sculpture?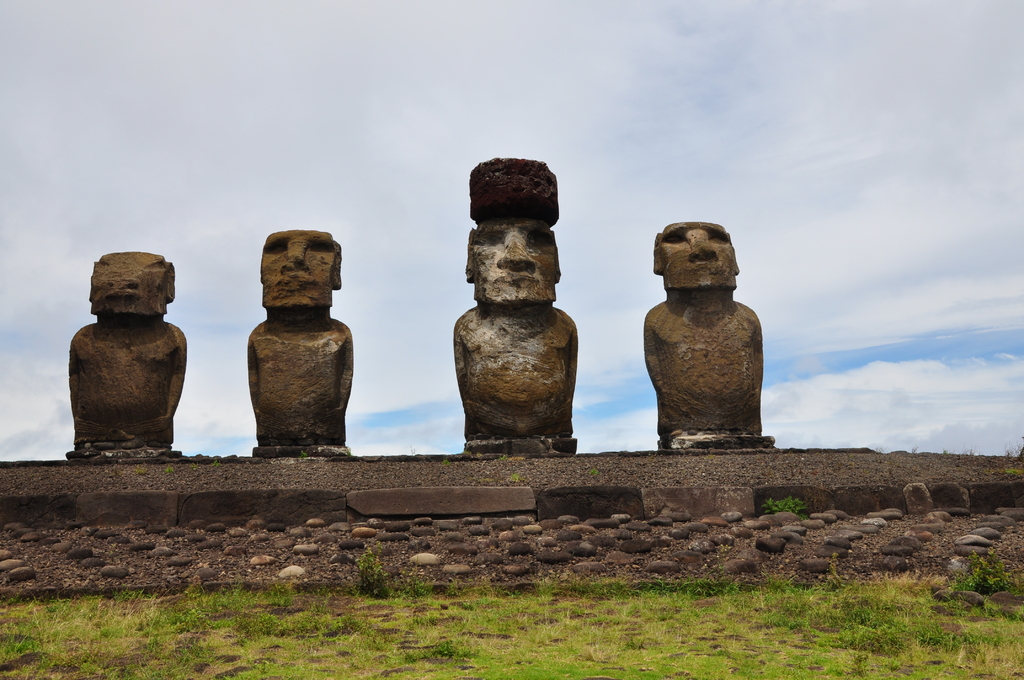
242:230:351:453
